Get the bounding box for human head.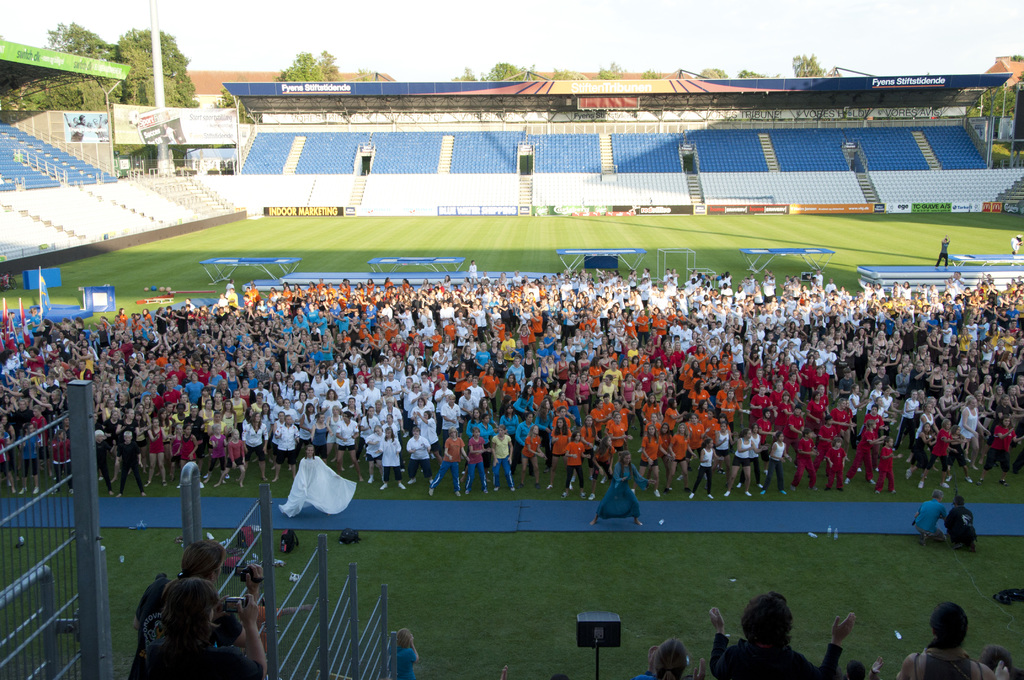
rect(164, 576, 216, 639).
